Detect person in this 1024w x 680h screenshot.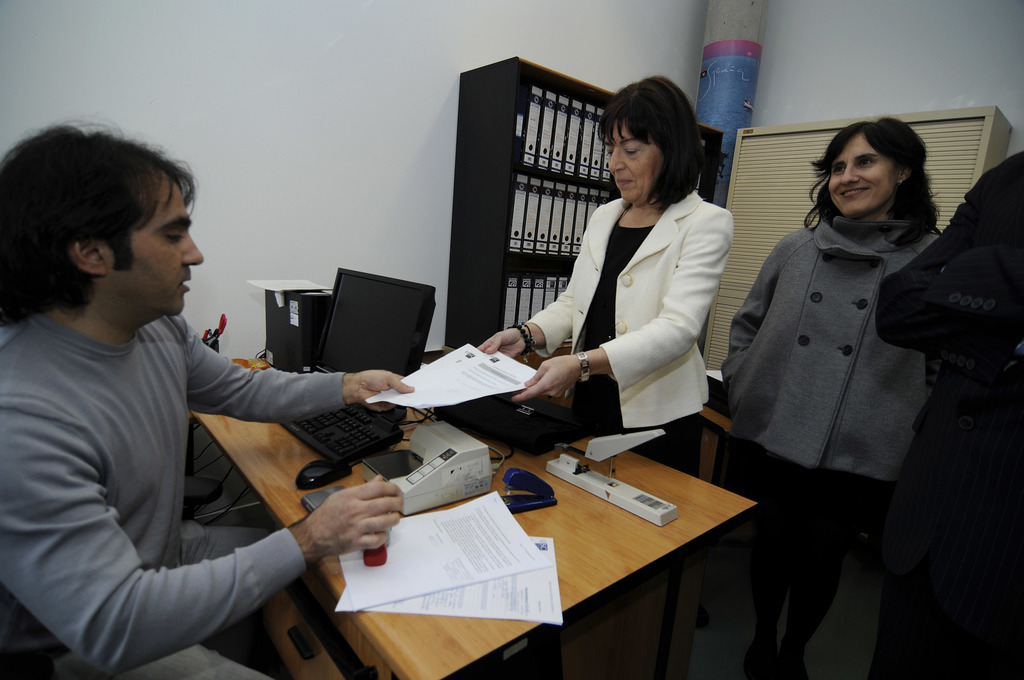
Detection: 810,151,1023,679.
